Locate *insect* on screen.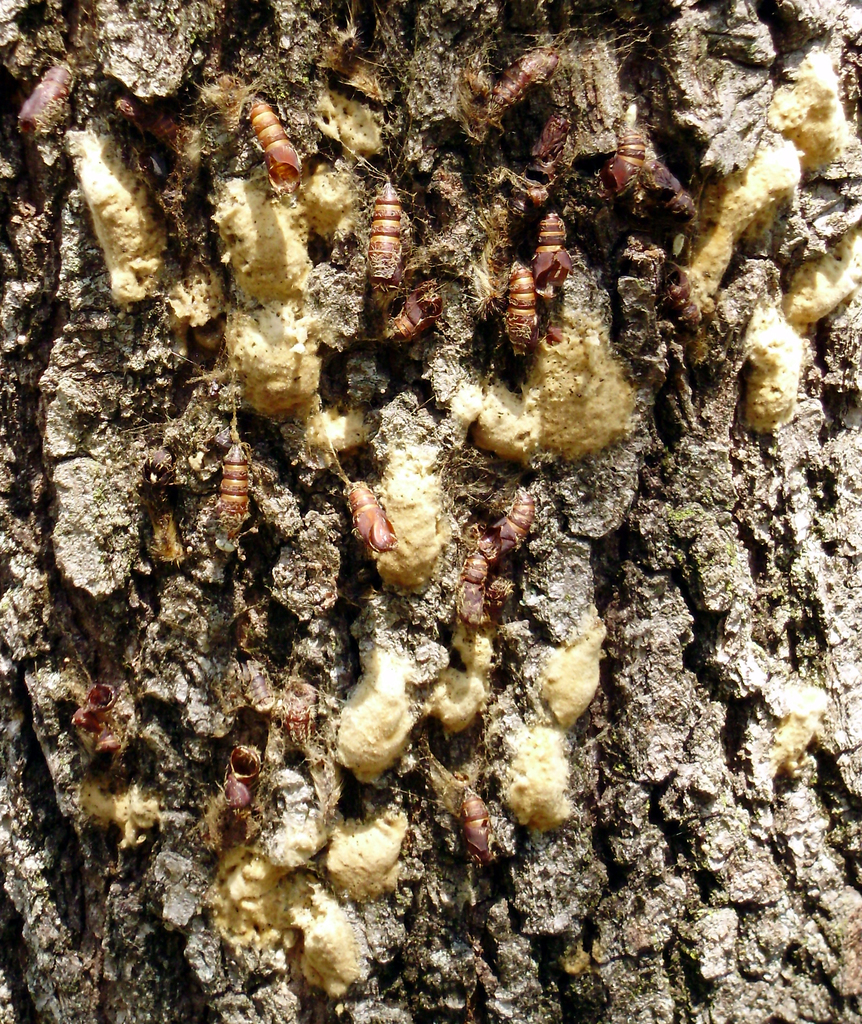
On screen at (218,746,259,837).
